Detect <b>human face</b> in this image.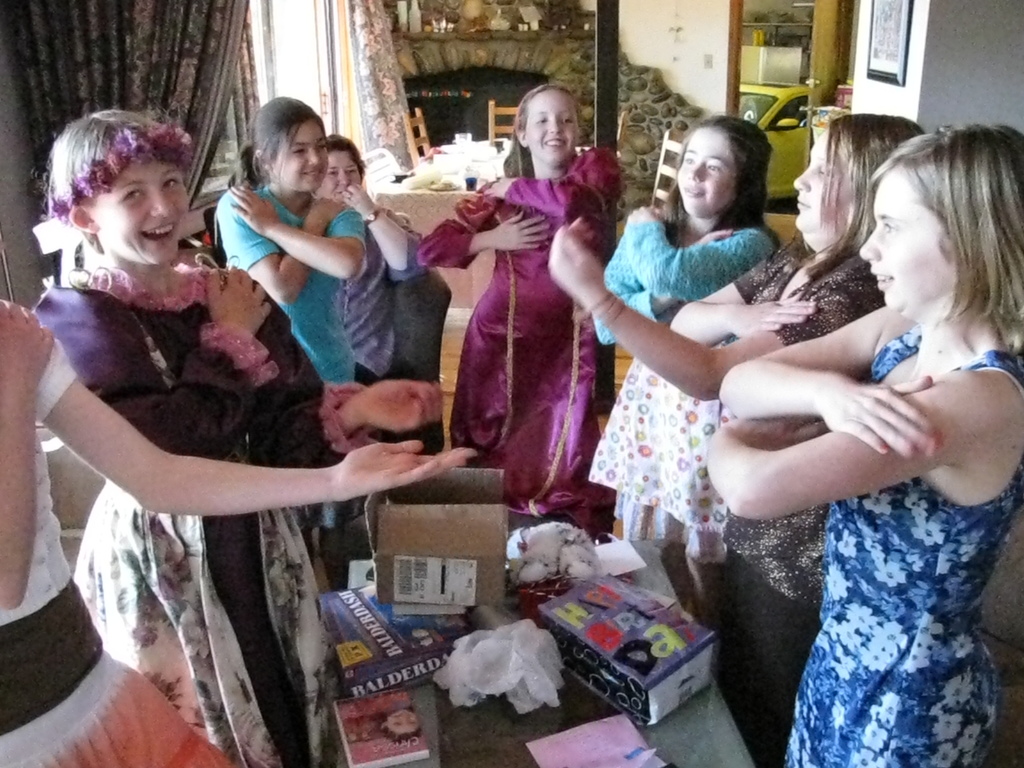
Detection: [861,163,956,317].
